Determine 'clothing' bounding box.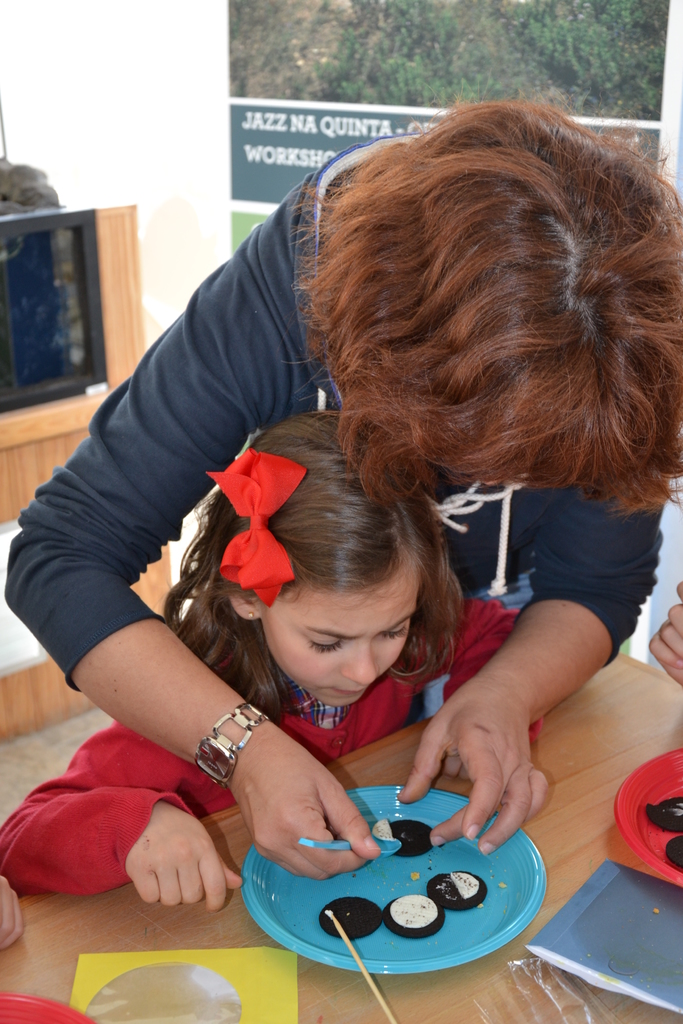
Determined: bbox=[0, 132, 659, 698].
